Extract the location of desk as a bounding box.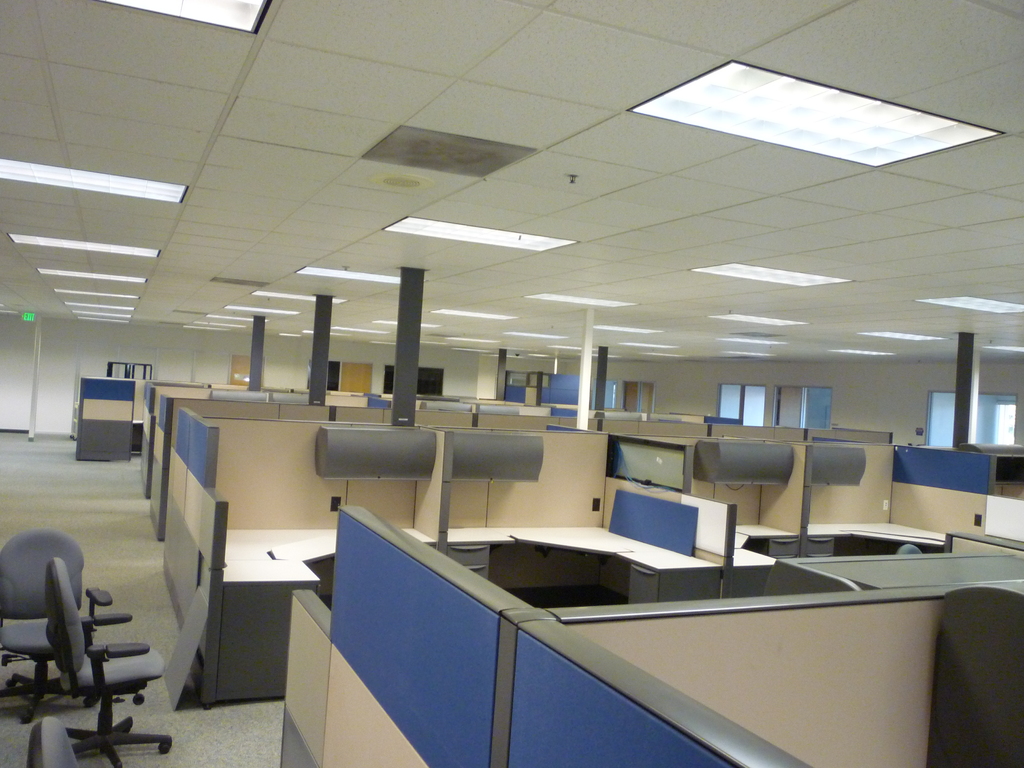
[x1=205, y1=529, x2=435, y2=710].
